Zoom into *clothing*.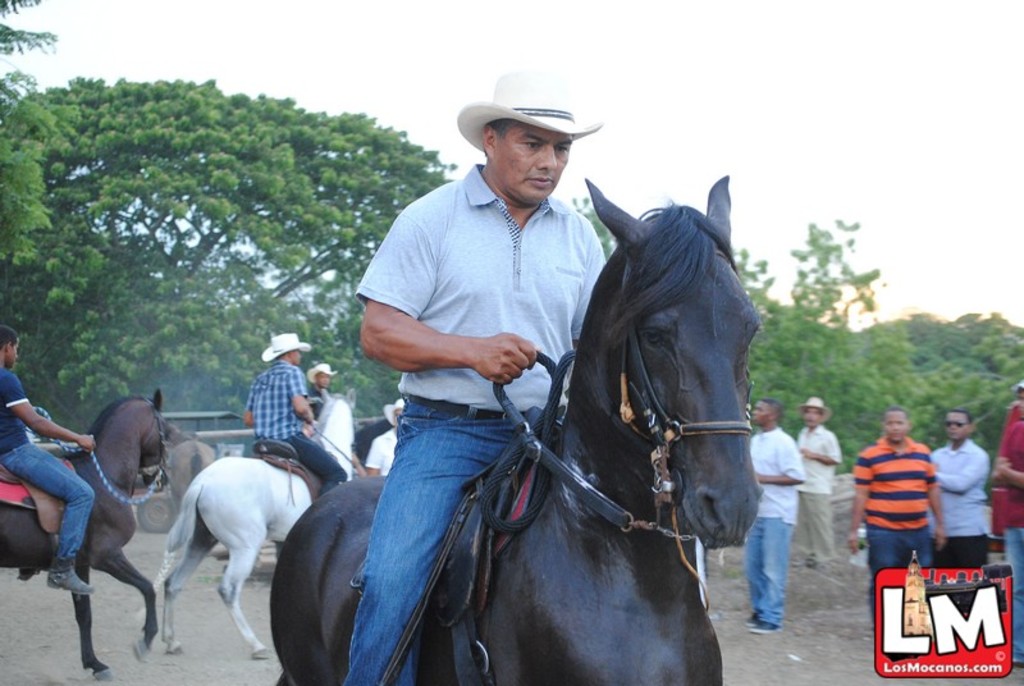
Zoom target: box(0, 367, 97, 561).
